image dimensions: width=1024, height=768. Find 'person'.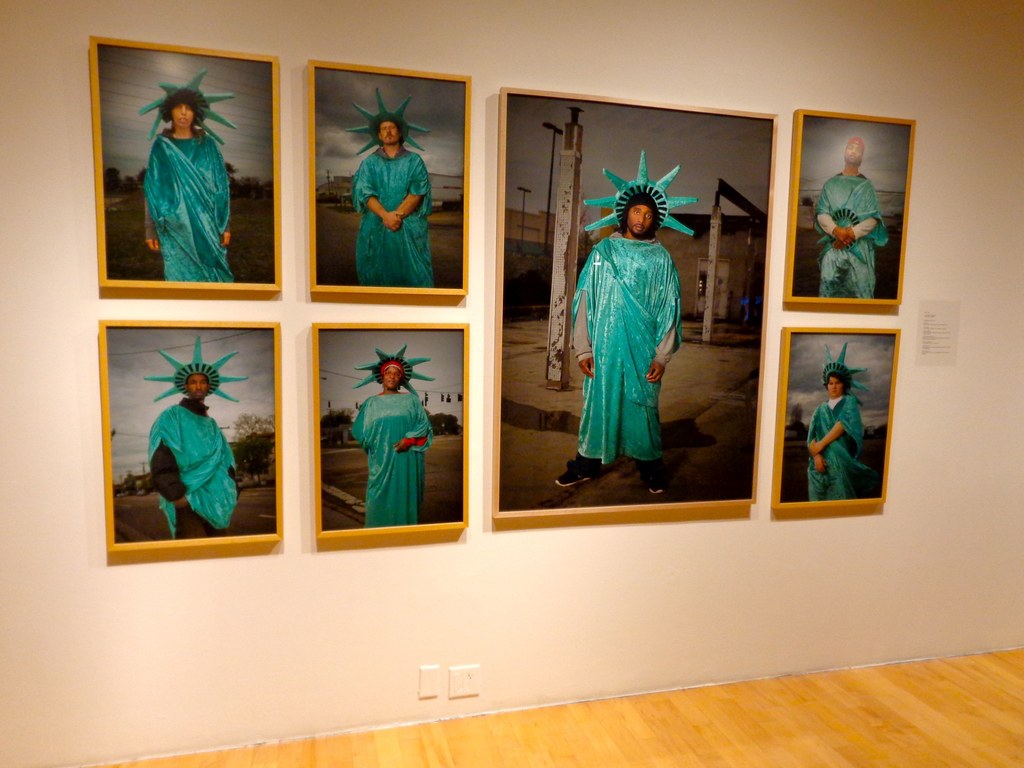
<region>349, 114, 435, 287</region>.
